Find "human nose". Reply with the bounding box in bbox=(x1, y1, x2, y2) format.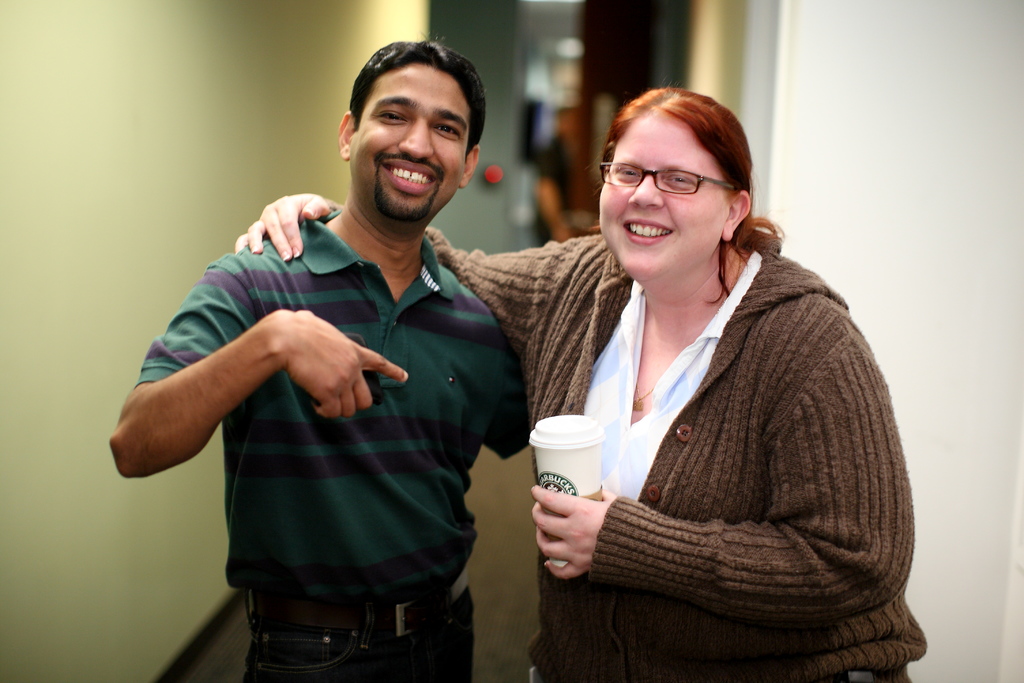
bbox=(625, 173, 665, 208).
